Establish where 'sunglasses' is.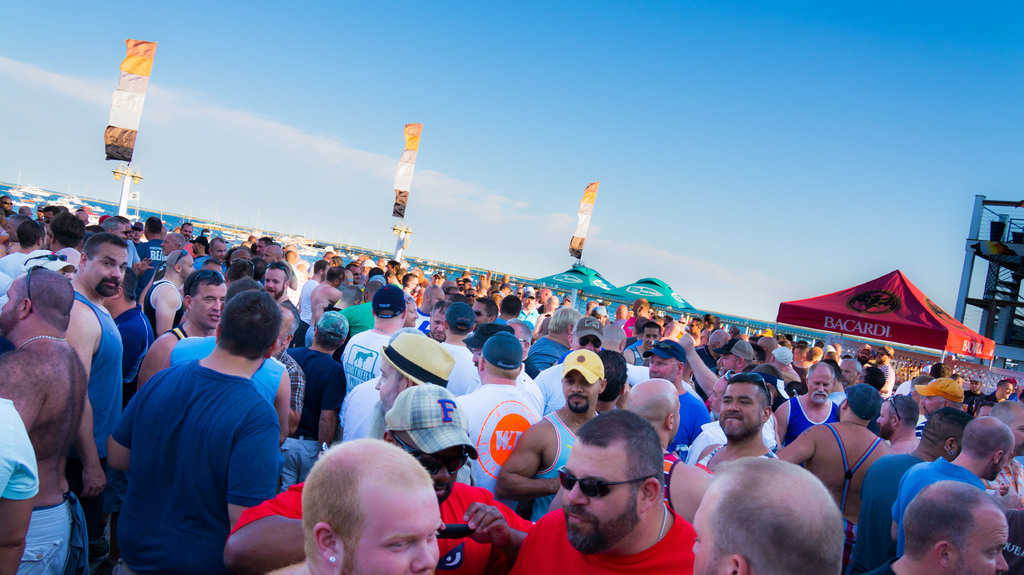
Established at bbox=[579, 338, 604, 349].
